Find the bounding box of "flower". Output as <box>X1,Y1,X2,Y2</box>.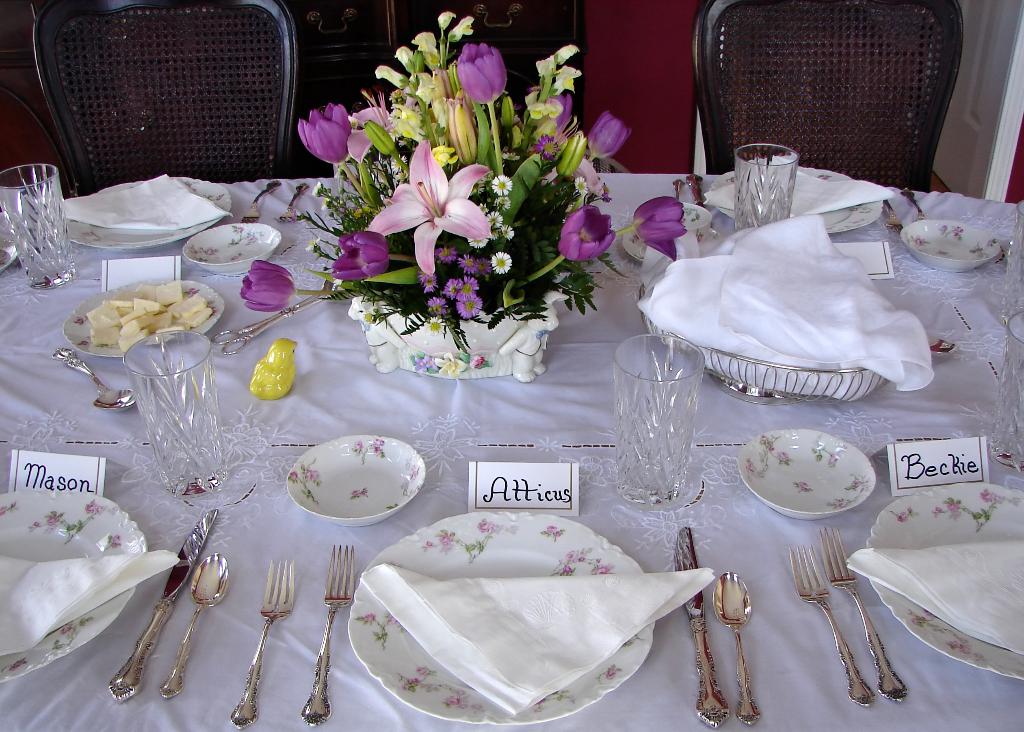
<box>445,13,480,45</box>.
